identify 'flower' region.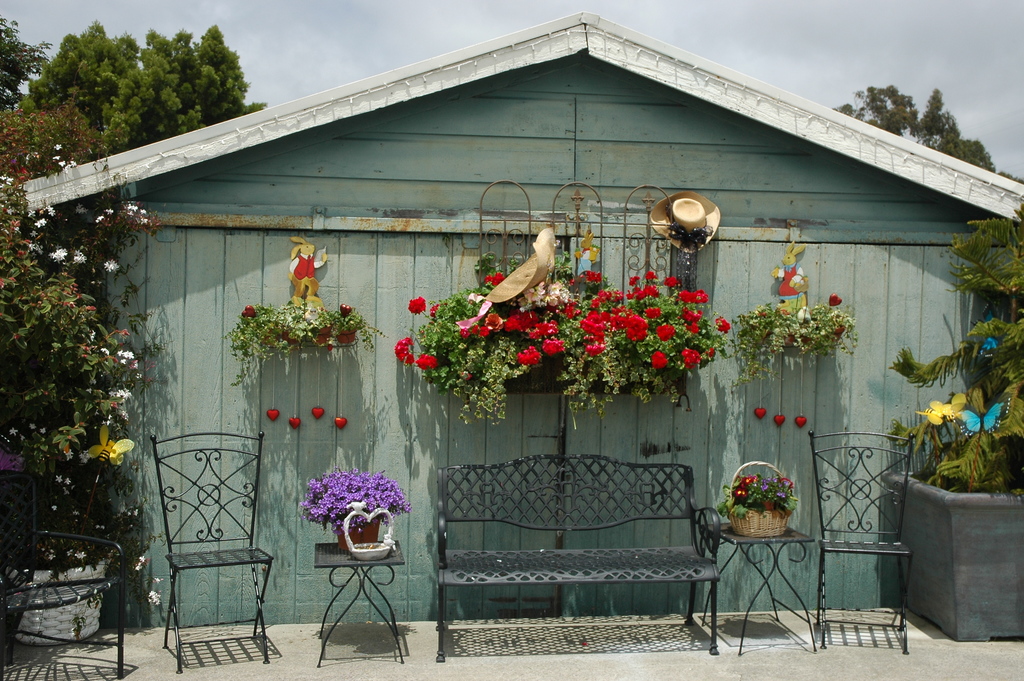
Region: {"left": 9, "top": 427, "right": 19, "bottom": 439}.
